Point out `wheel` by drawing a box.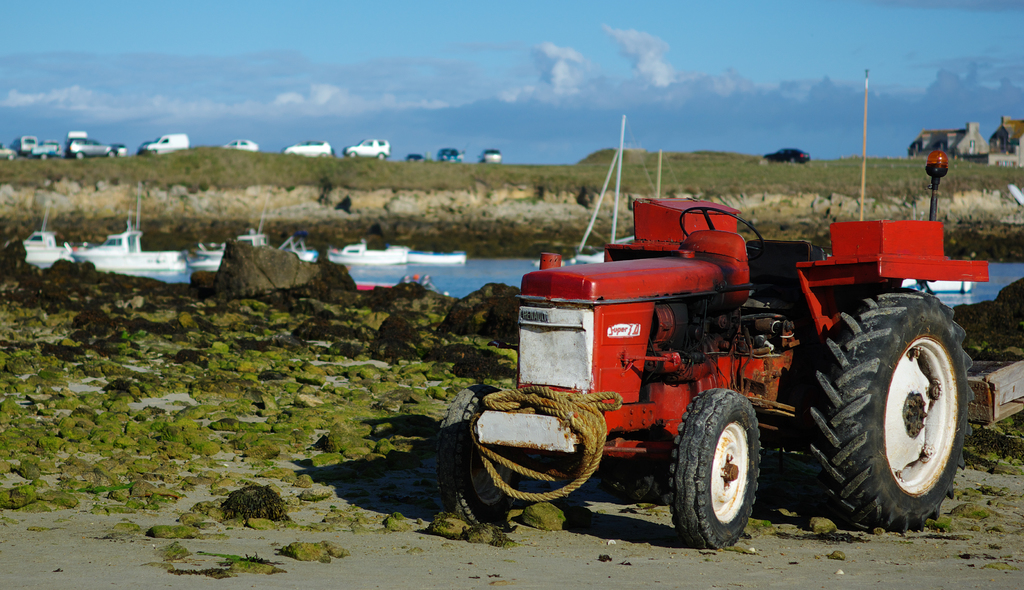
[x1=679, y1=392, x2=769, y2=537].
